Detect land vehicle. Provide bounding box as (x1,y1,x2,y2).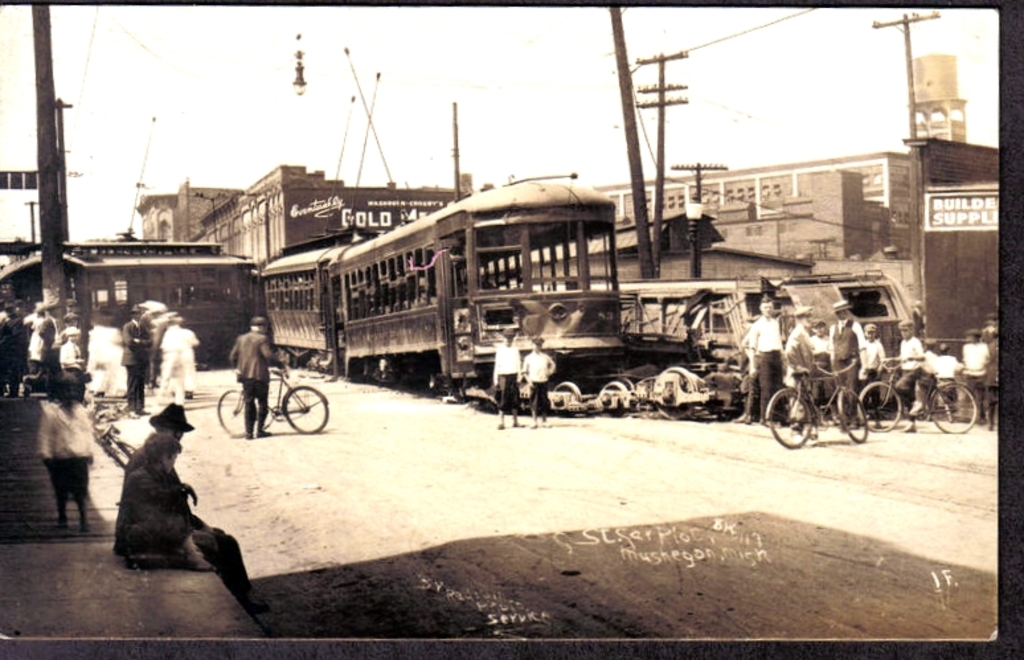
(857,361,976,434).
